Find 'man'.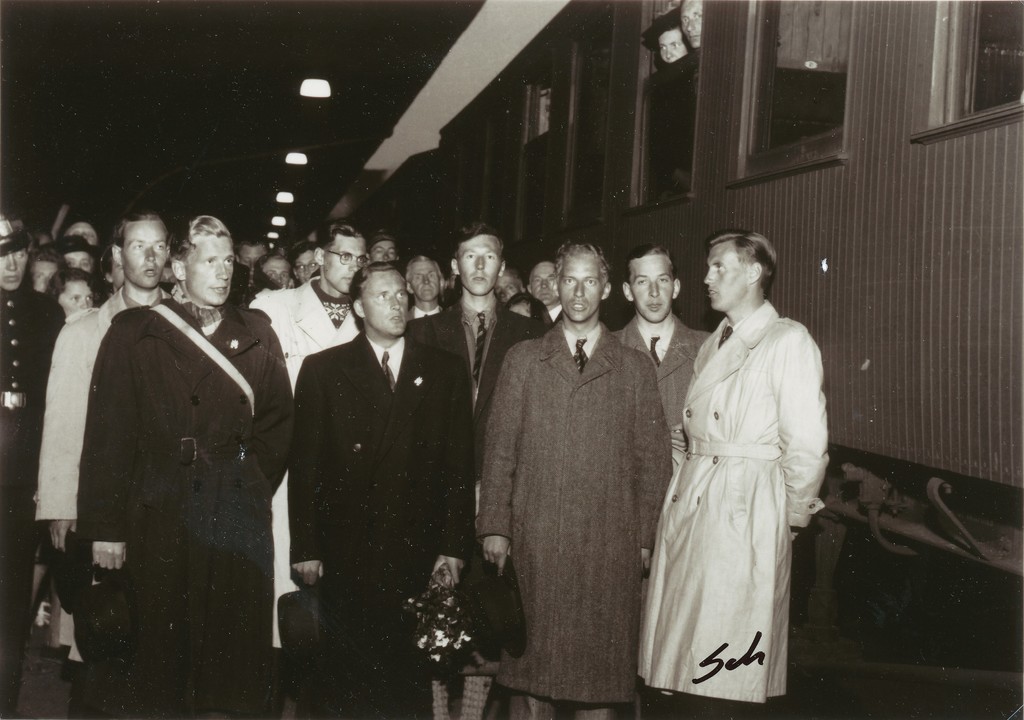
[x1=420, y1=219, x2=550, y2=424].
